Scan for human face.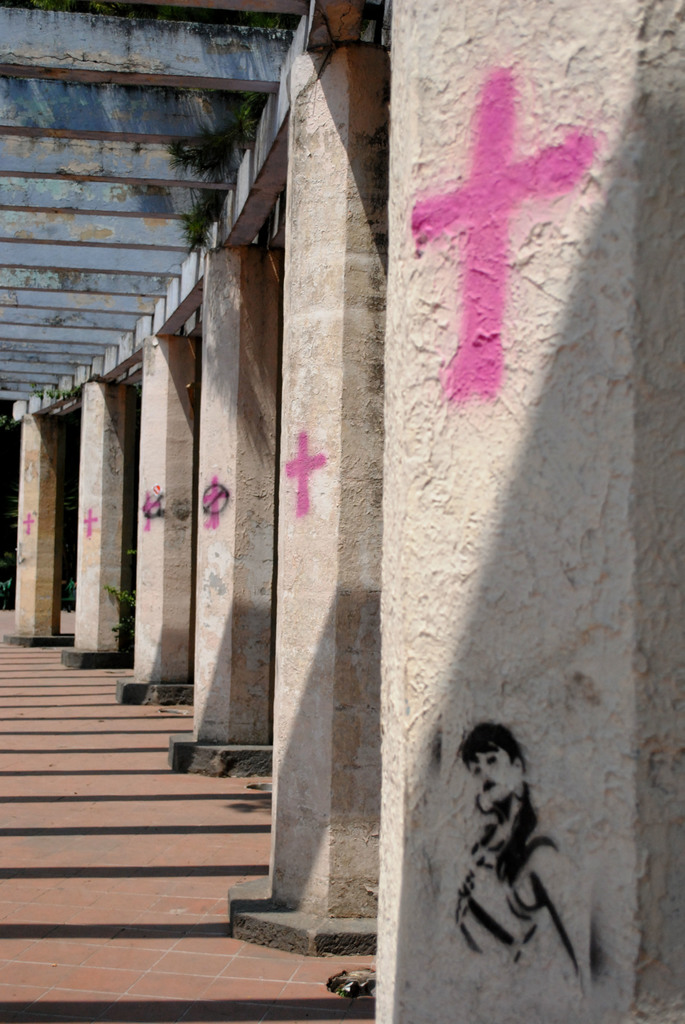
Scan result: [464, 753, 522, 805].
